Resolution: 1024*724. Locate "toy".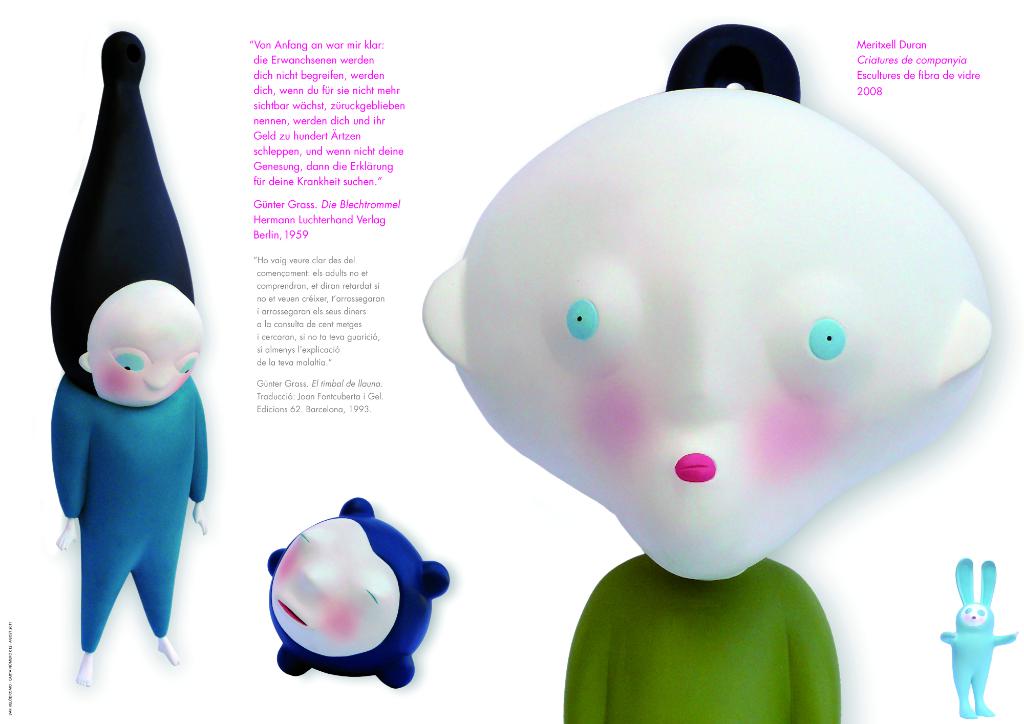
{"left": 49, "top": 29, "right": 211, "bottom": 689}.
